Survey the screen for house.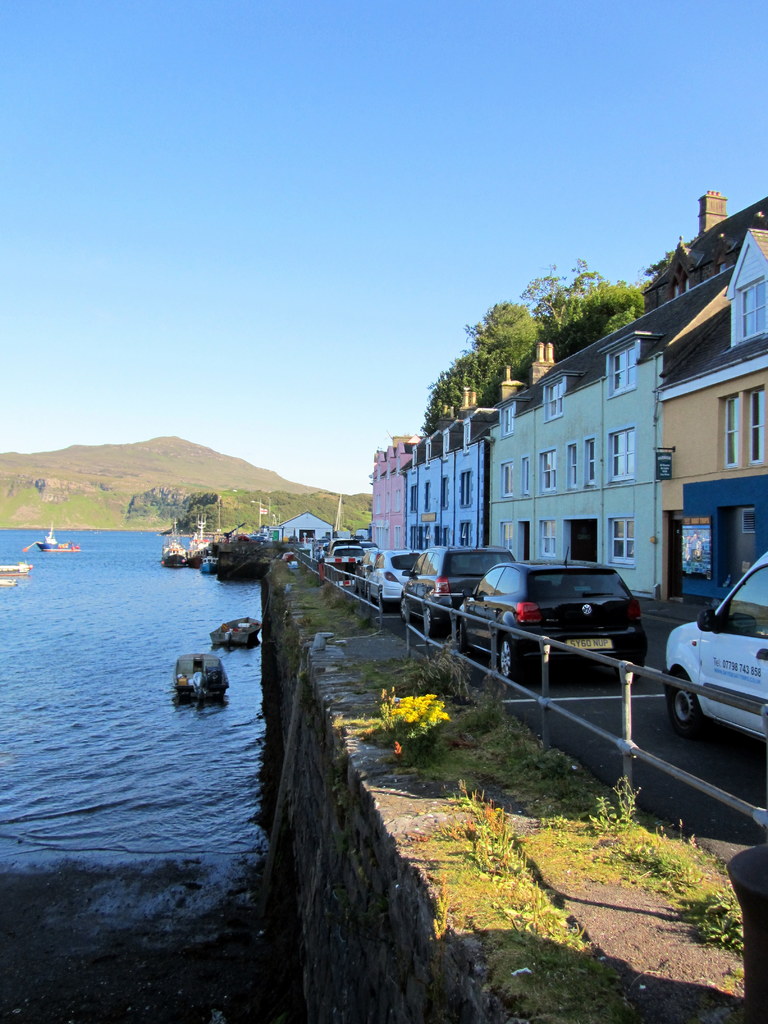
Survey found: (269,509,330,557).
